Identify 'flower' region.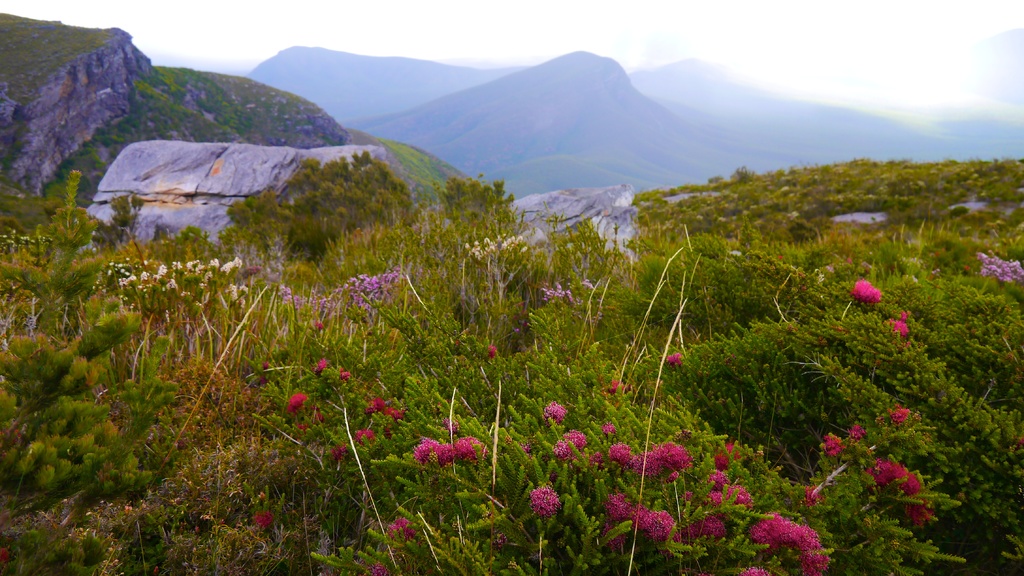
Region: (460, 437, 484, 461).
